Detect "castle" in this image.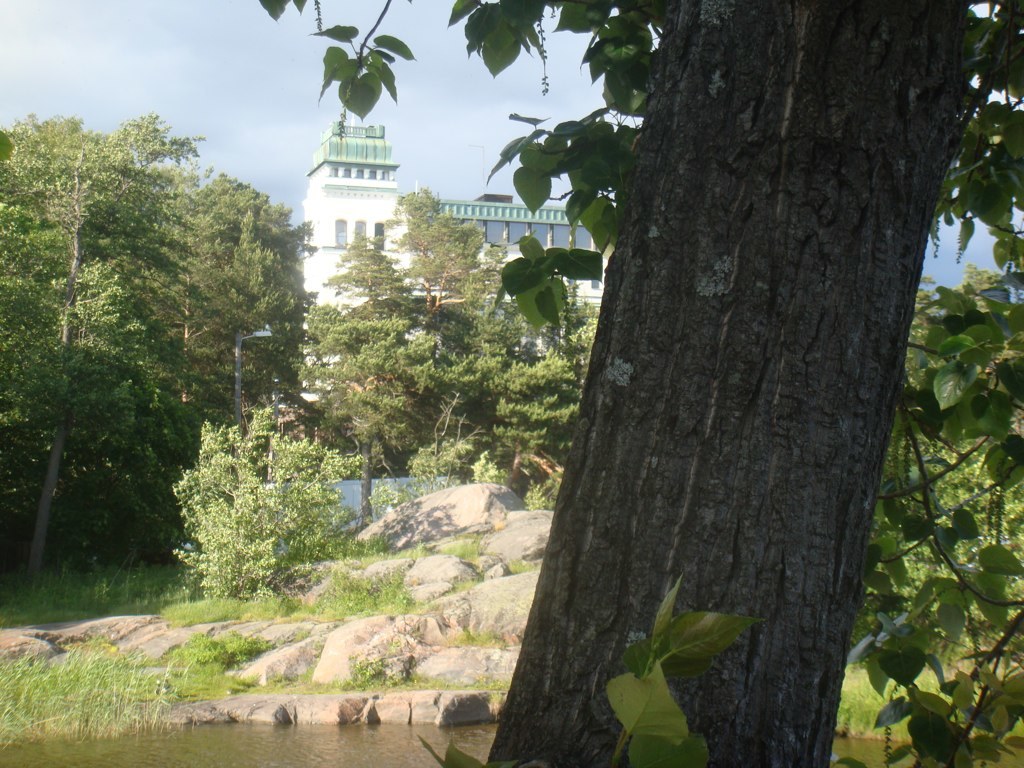
Detection: l=261, t=119, r=618, b=405.
